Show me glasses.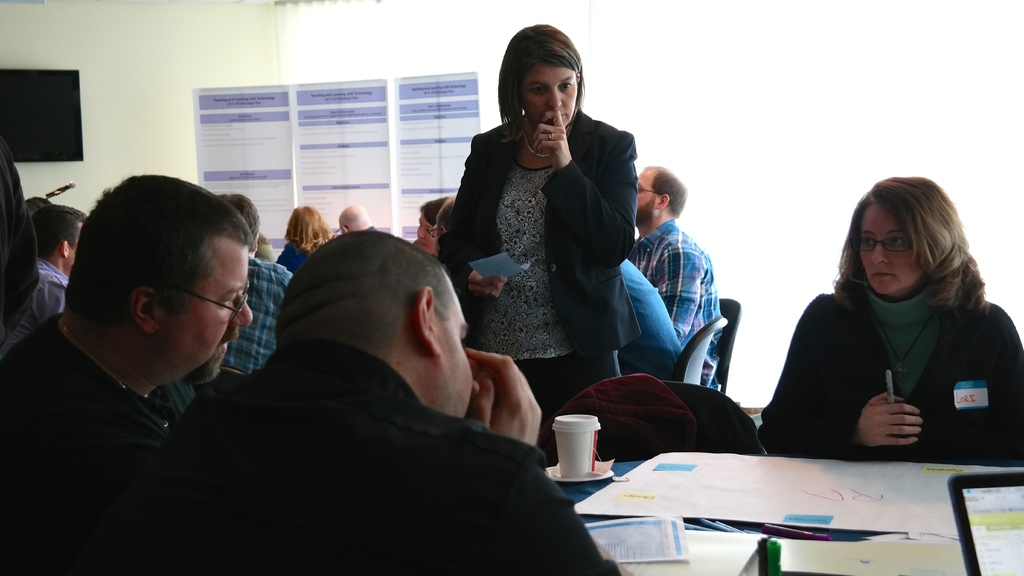
glasses is here: x1=636 y1=180 x2=683 y2=207.
